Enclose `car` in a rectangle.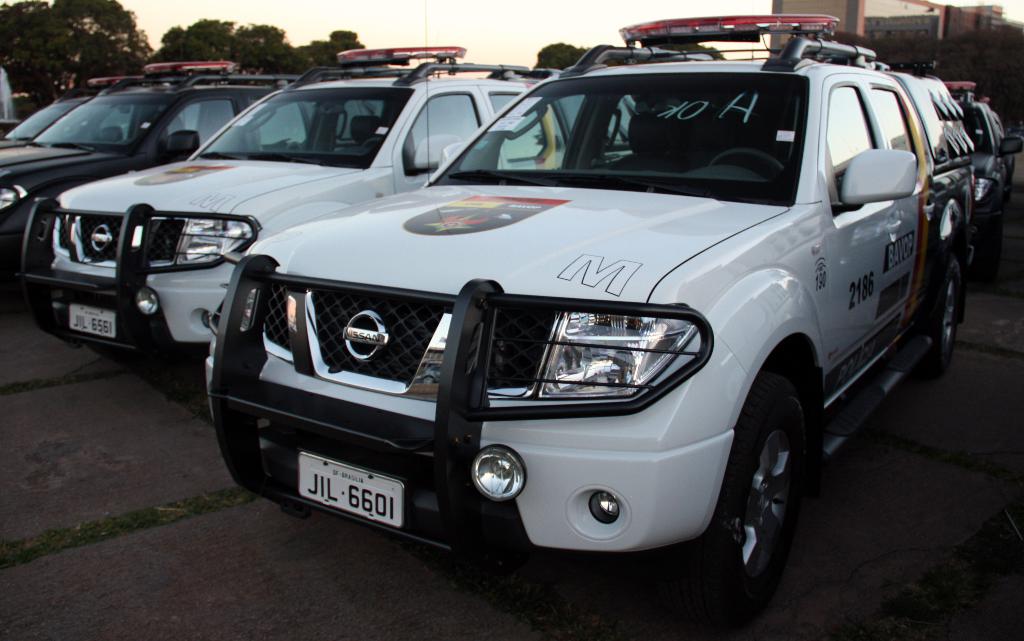
[961, 90, 1023, 236].
